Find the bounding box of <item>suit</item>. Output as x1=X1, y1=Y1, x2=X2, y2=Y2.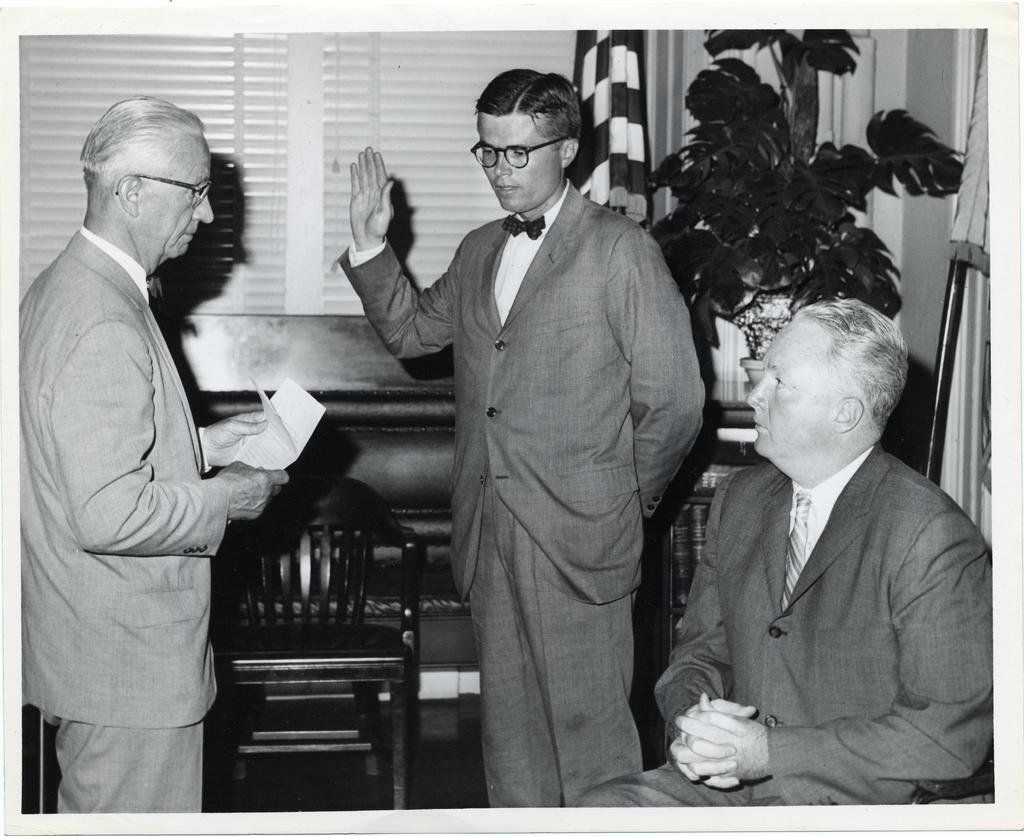
x1=16, y1=221, x2=220, y2=814.
